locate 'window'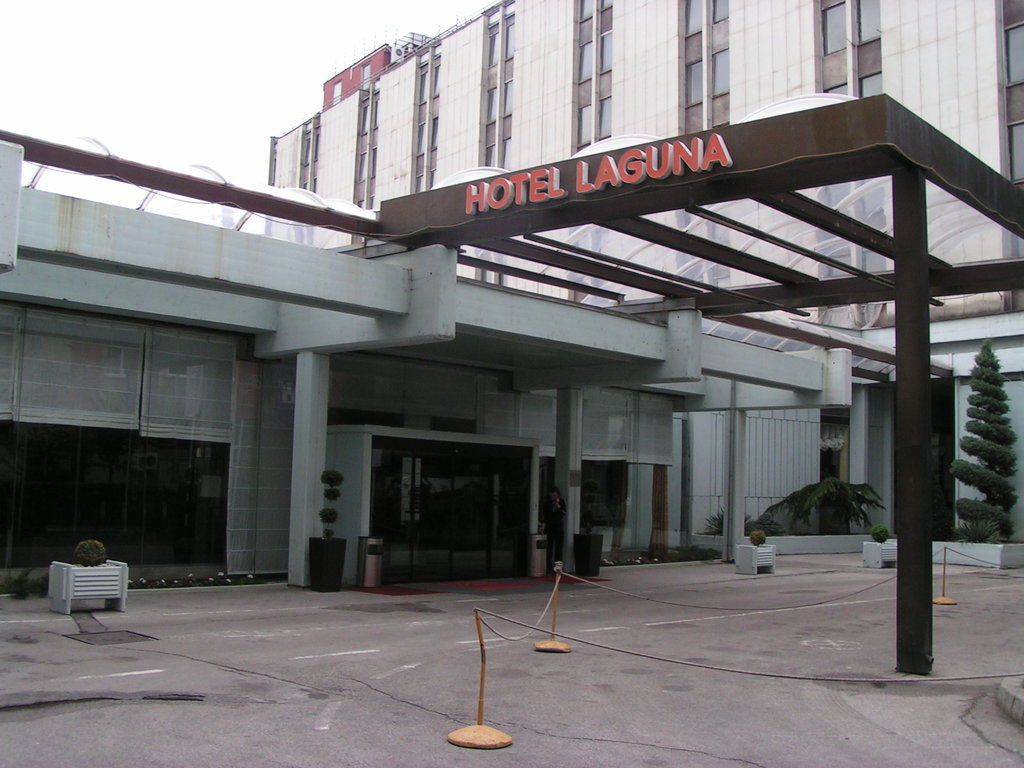
left=296, top=114, right=318, bottom=201
